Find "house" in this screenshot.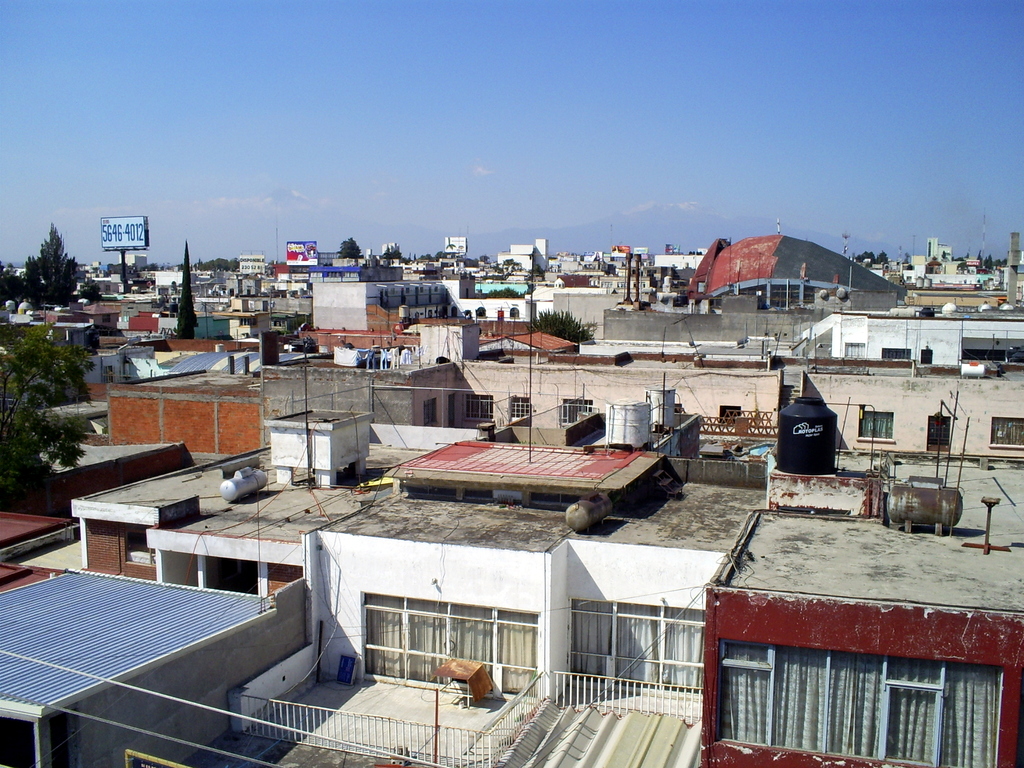
The bounding box for "house" is [x1=150, y1=264, x2=188, y2=301].
